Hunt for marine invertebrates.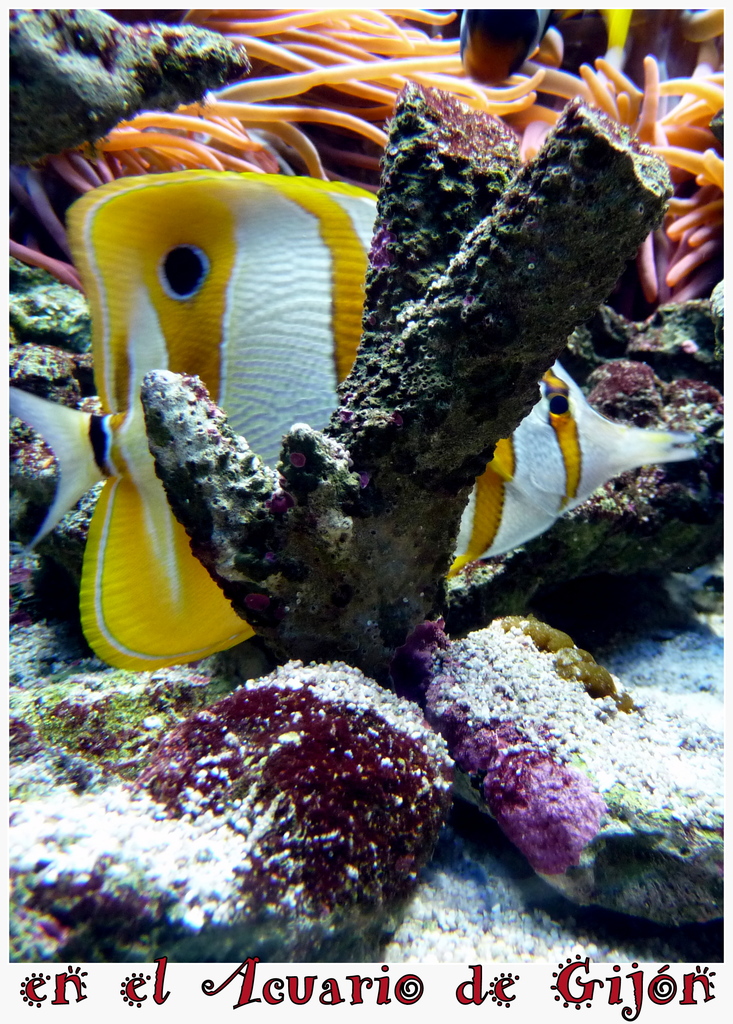
Hunted down at select_region(487, 15, 732, 307).
